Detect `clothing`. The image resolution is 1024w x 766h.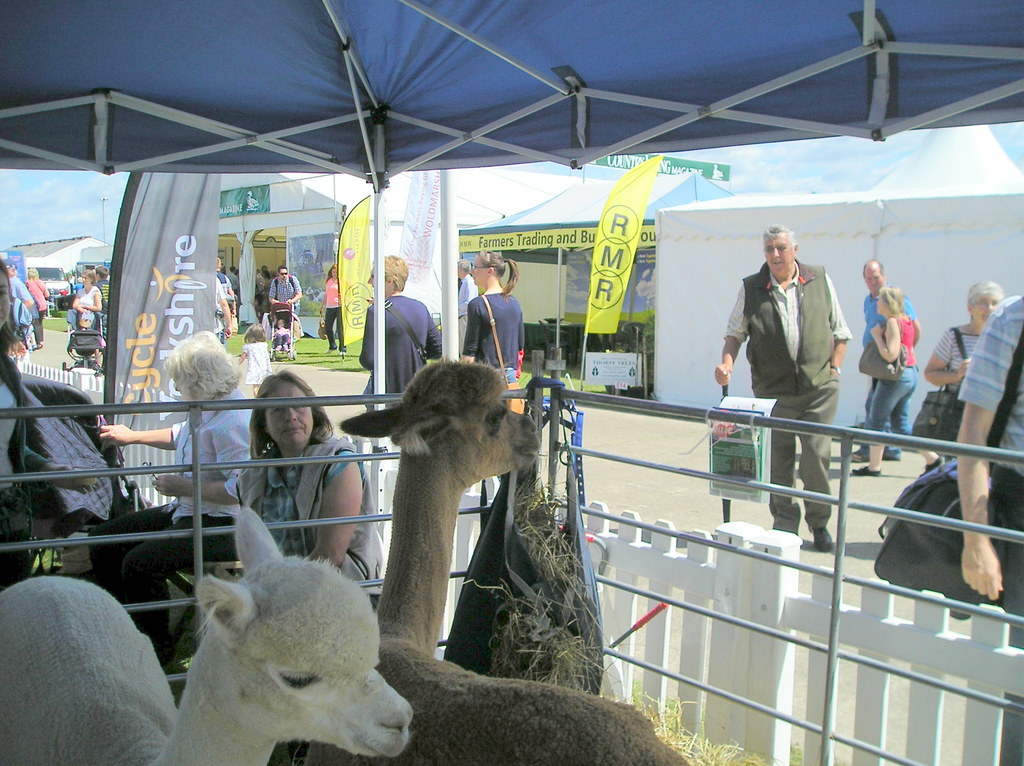
select_region(455, 269, 481, 356).
